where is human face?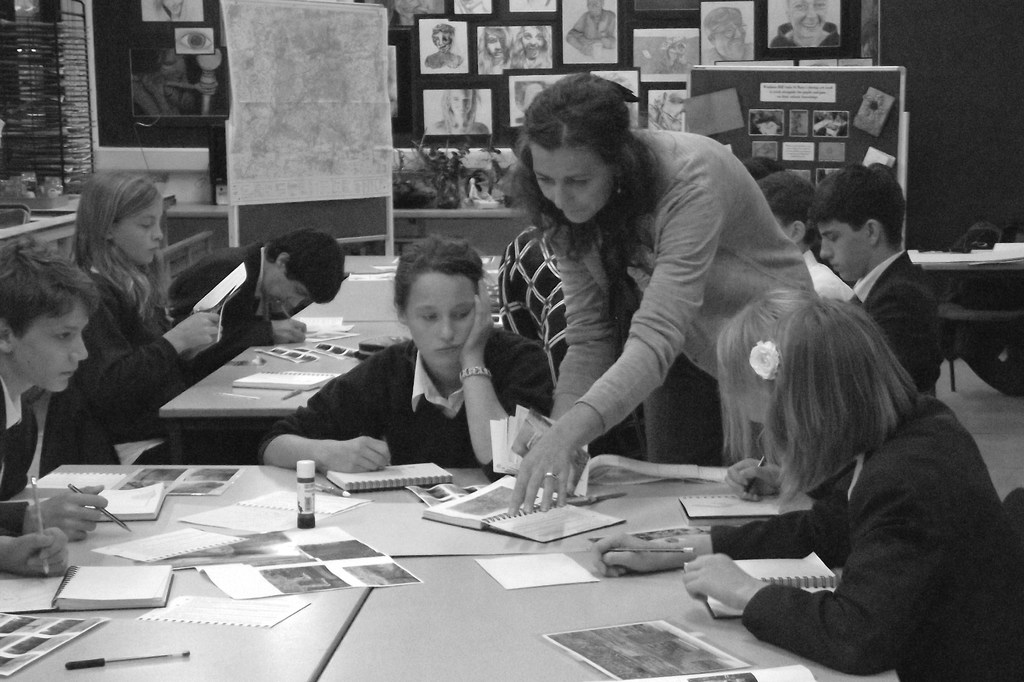
409,286,477,368.
